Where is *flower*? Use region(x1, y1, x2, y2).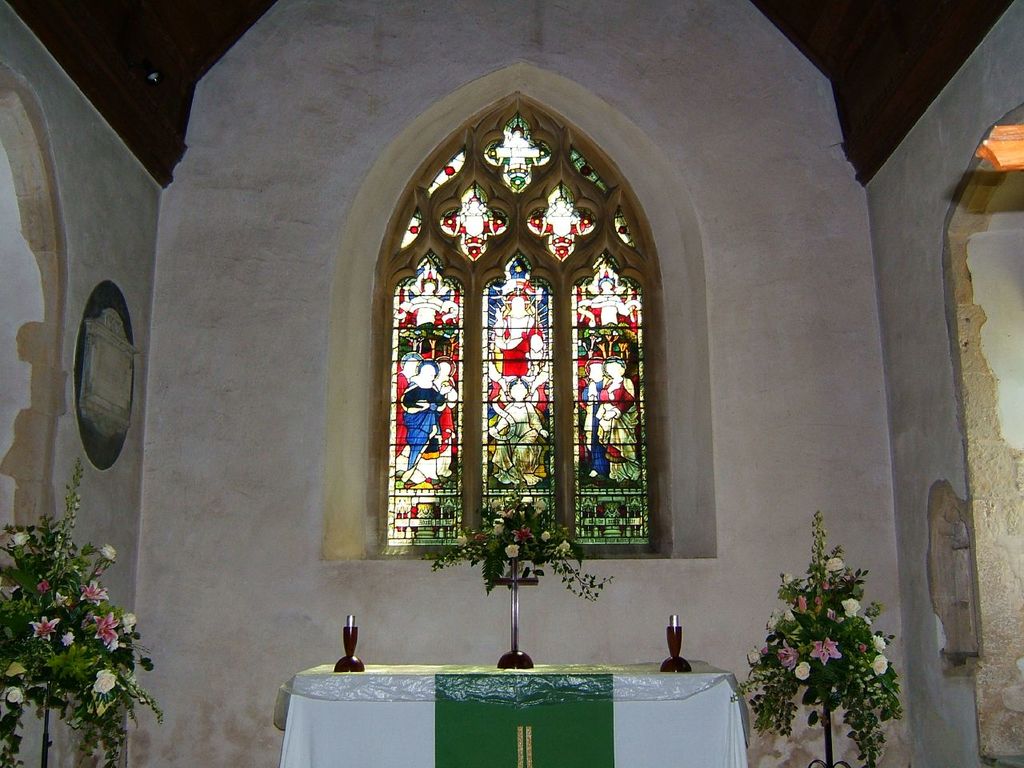
region(795, 662, 811, 682).
